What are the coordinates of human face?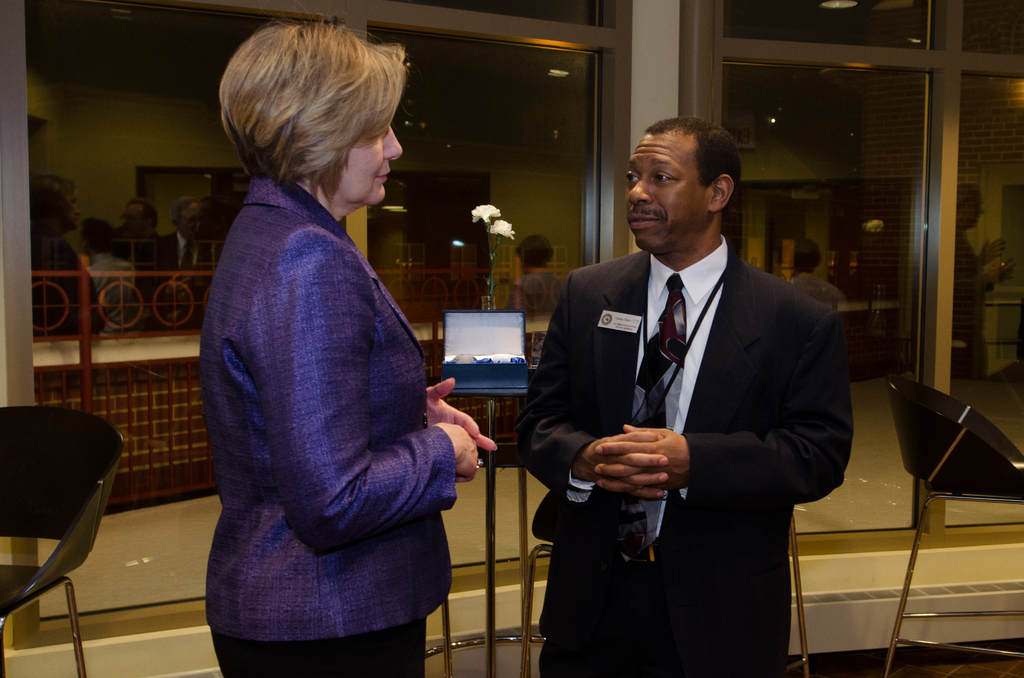
181:202:199:234.
